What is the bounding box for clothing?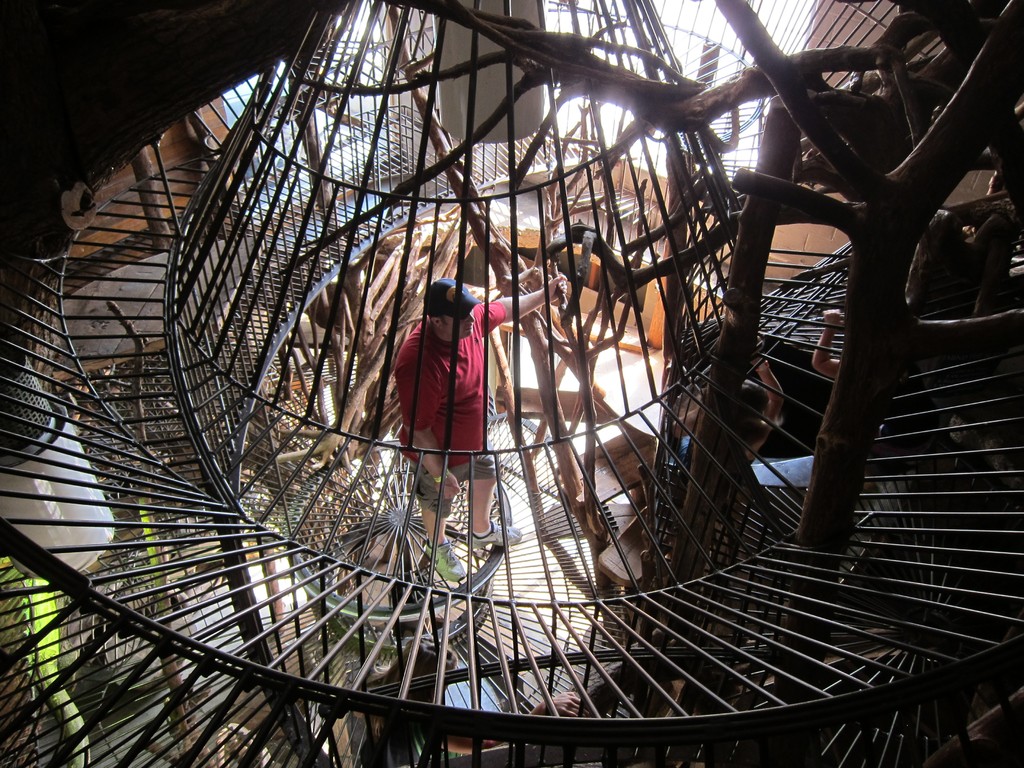
left=669, top=431, right=700, bottom=488.
